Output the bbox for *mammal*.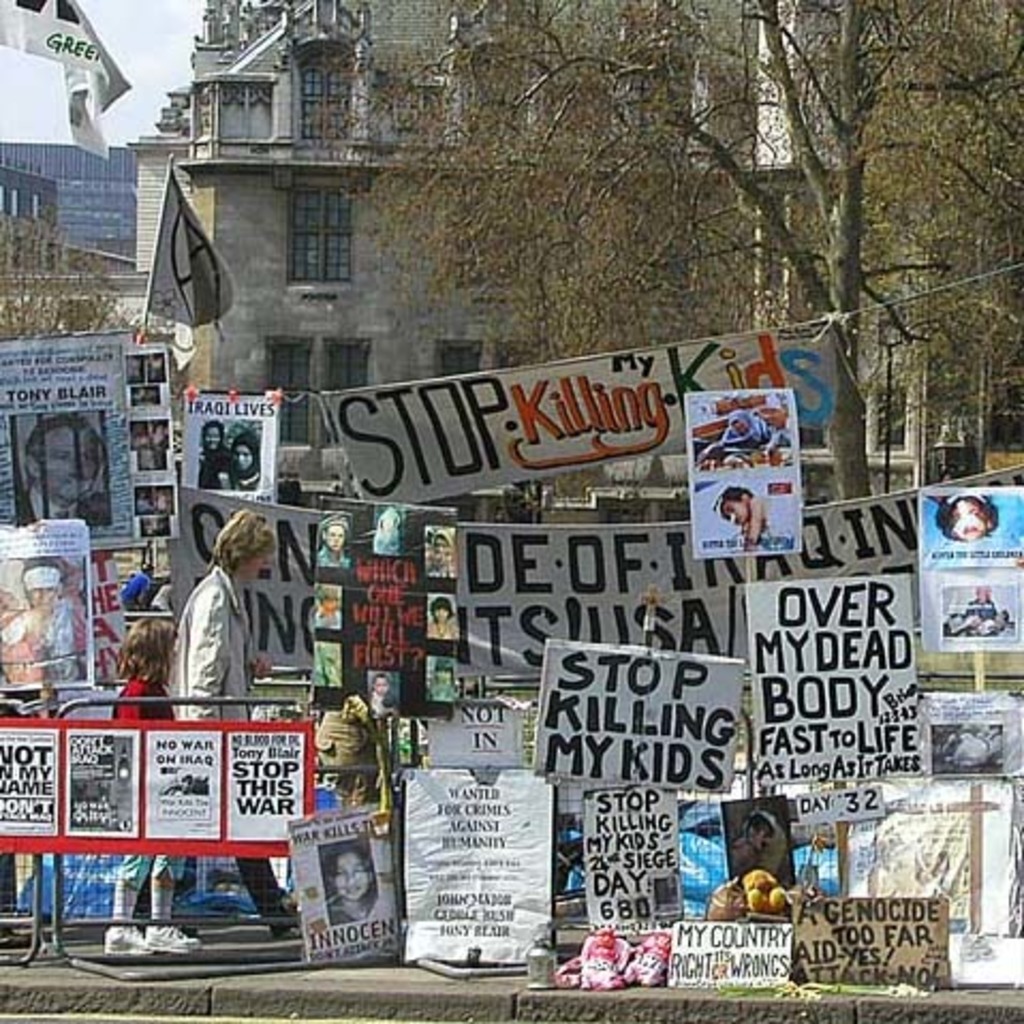
[135, 513, 295, 934].
